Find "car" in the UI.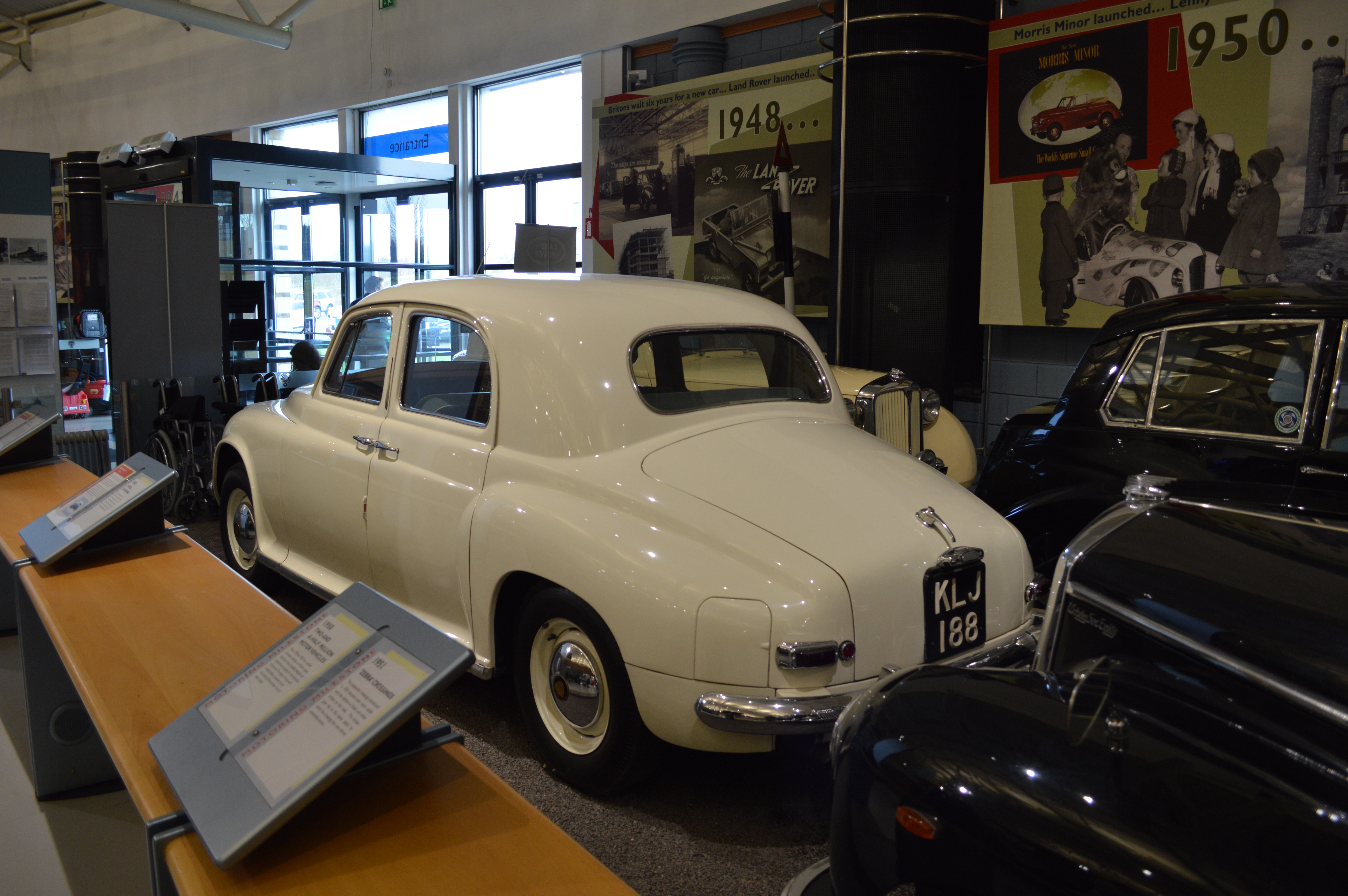
UI element at [134,41,136,44].
